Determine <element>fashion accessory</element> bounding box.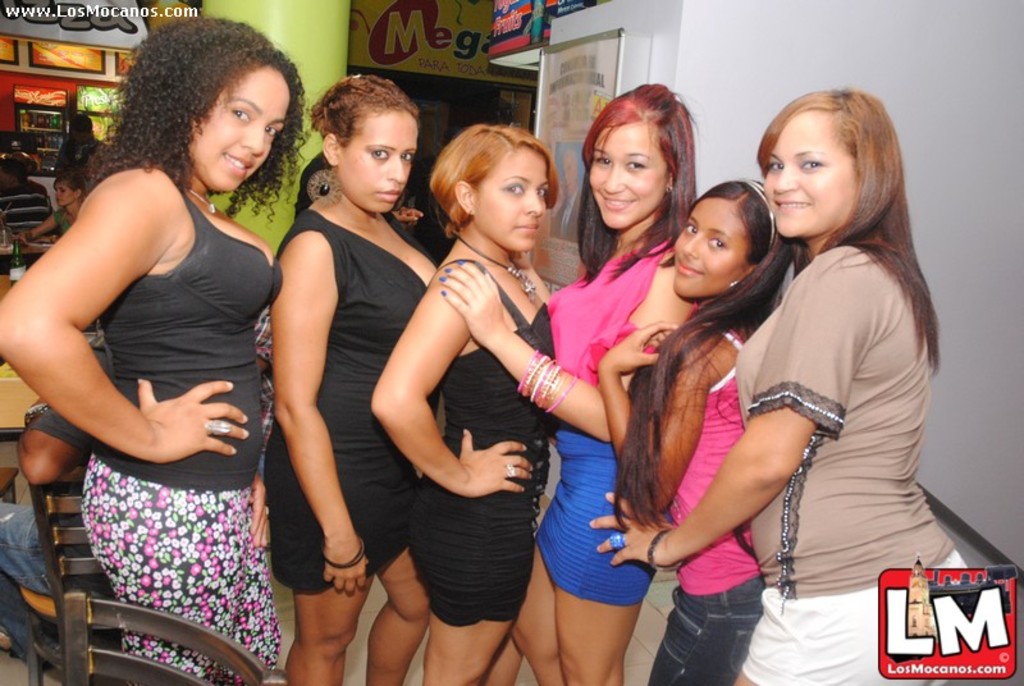
Determined: bbox=[18, 403, 51, 429].
